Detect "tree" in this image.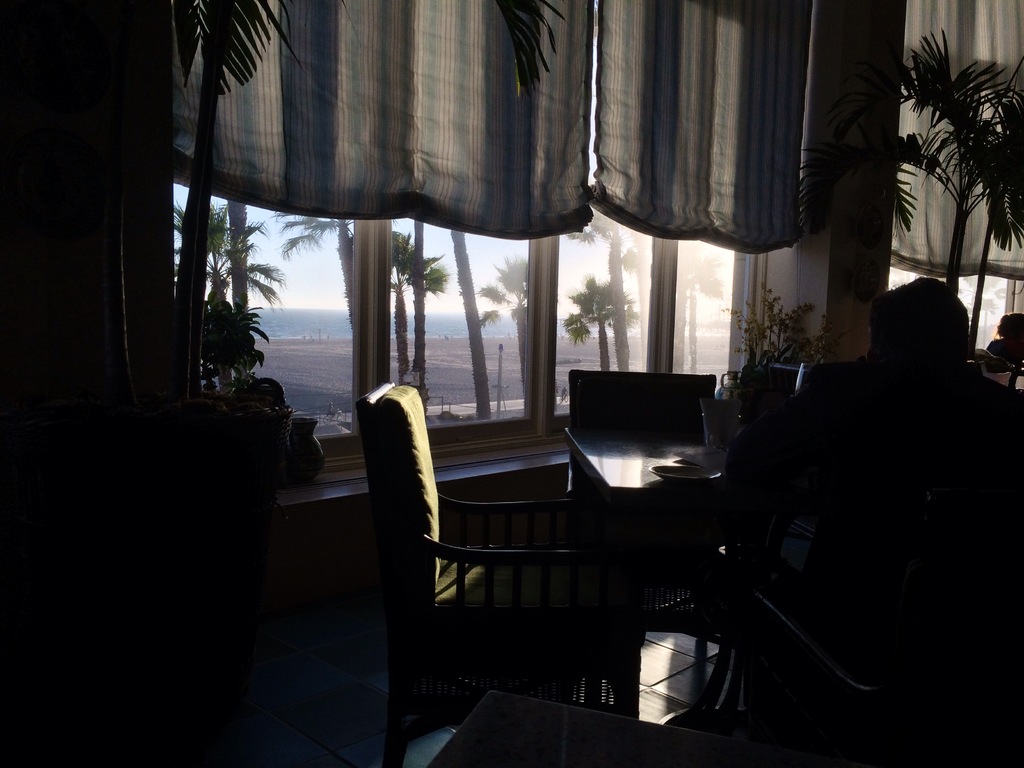
Detection: x1=382 y1=213 x2=442 y2=388.
